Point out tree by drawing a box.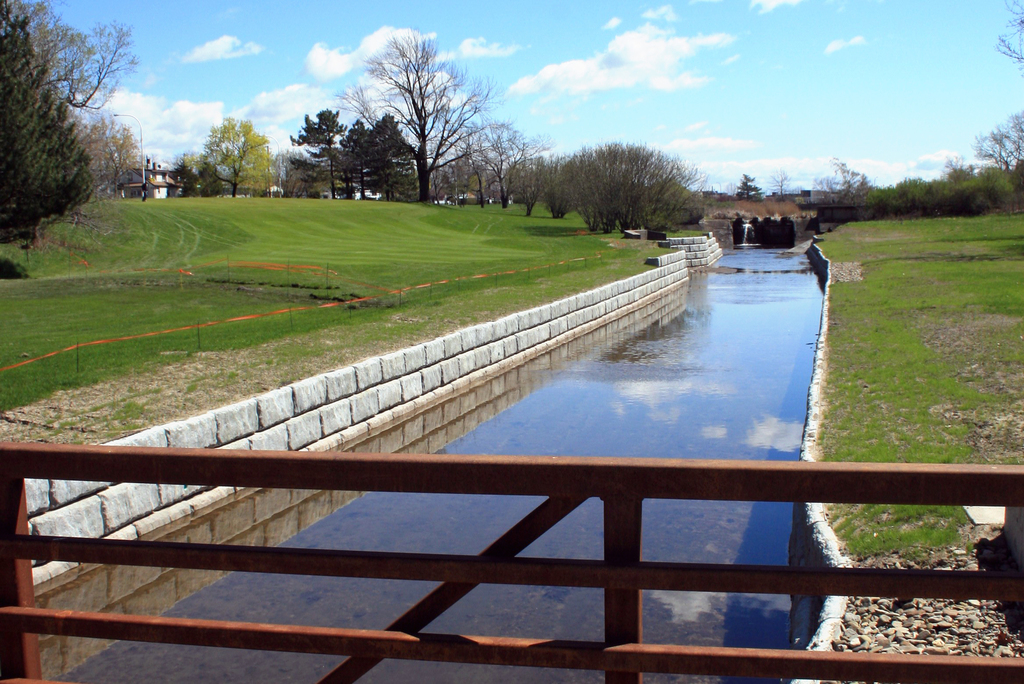
region(526, 138, 692, 247).
